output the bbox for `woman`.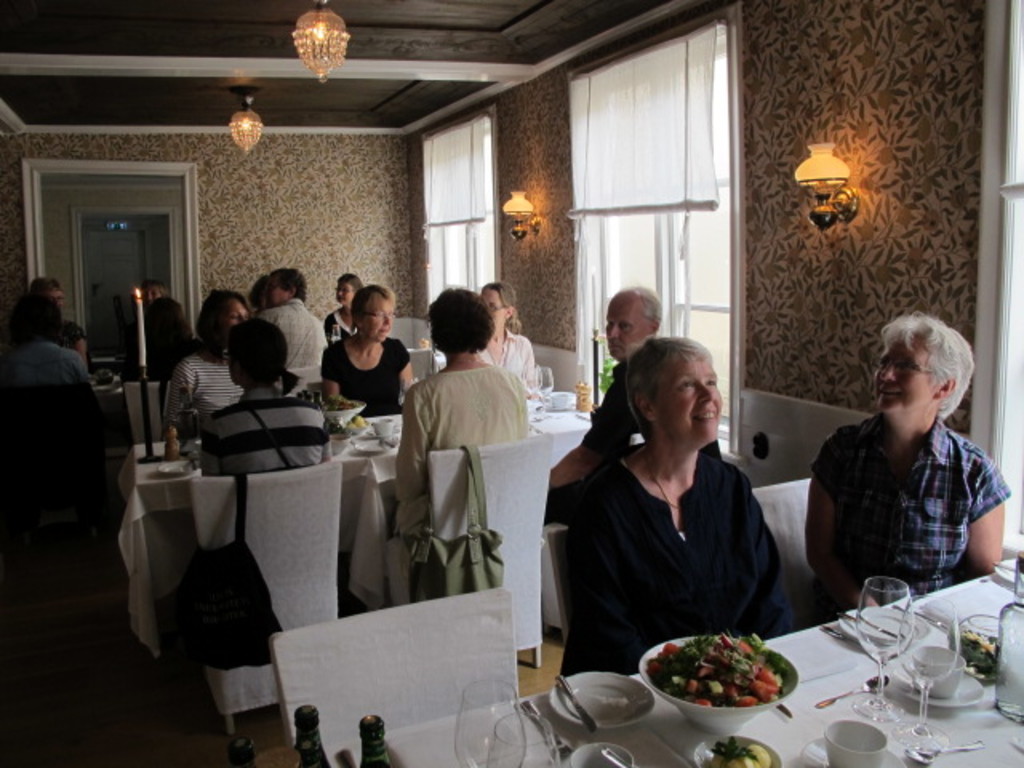
<bbox>323, 283, 418, 414</bbox>.
